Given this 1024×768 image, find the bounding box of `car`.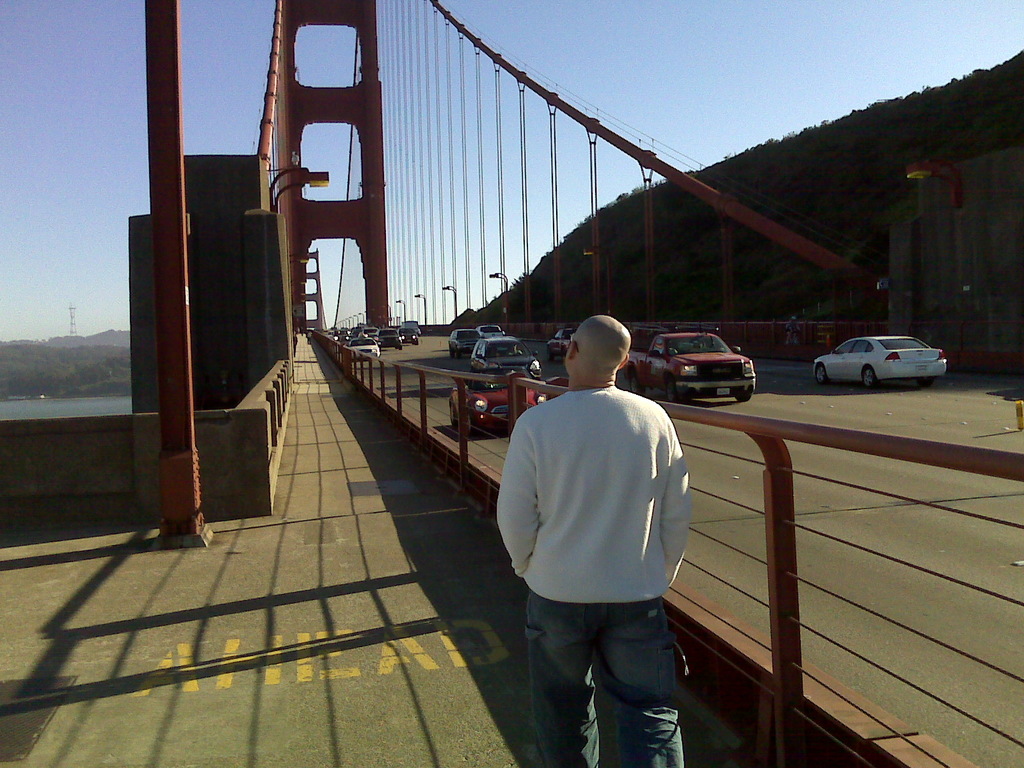
[left=448, top=328, right=480, bottom=358].
